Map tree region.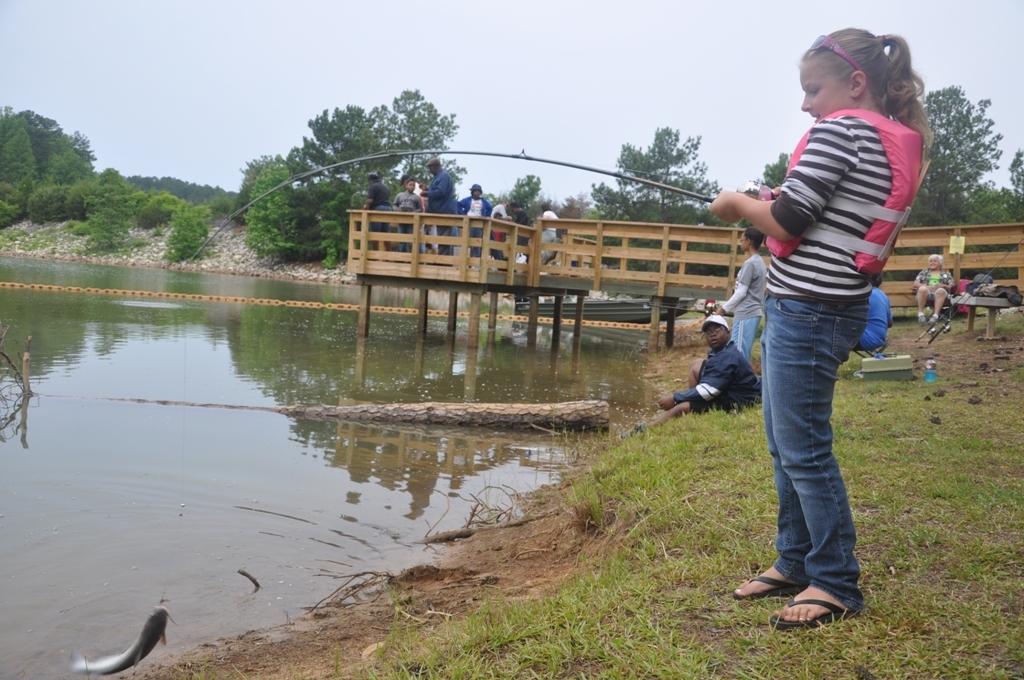
Mapped to 353 81 448 226.
